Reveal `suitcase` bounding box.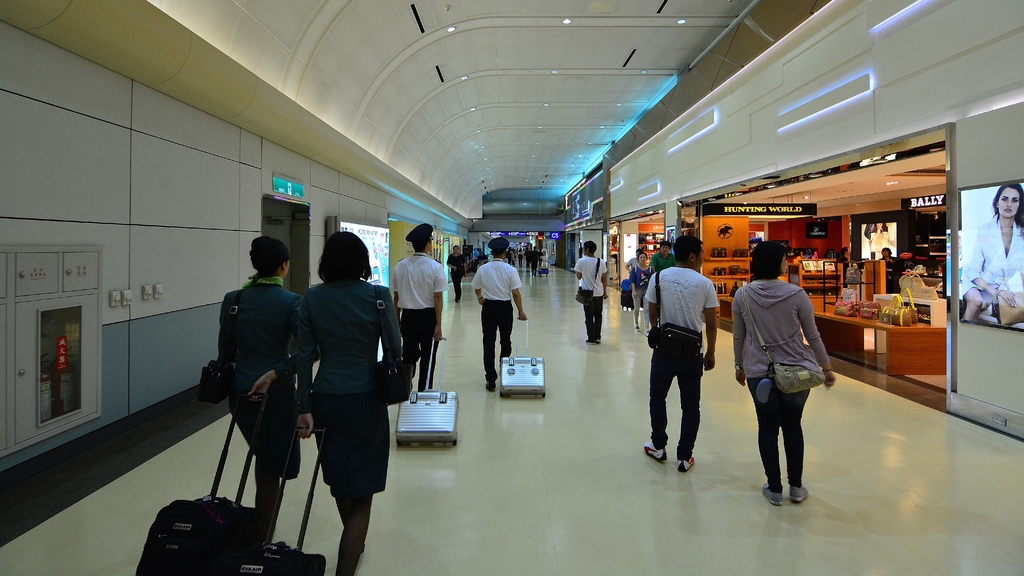
Revealed: BBox(132, 395, 264, 574).
